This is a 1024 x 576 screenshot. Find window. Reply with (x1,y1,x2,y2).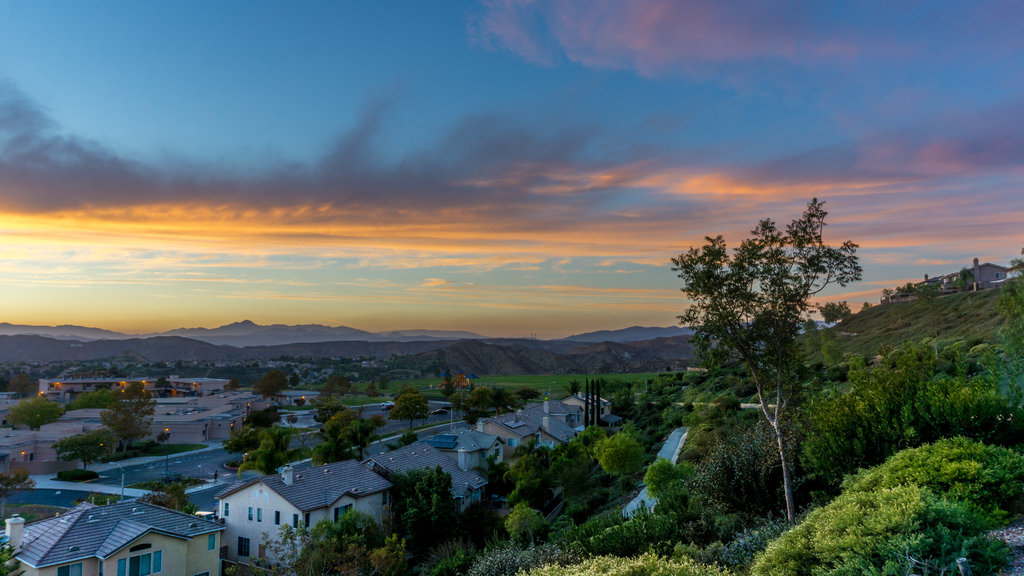
(246,507,253,523).
